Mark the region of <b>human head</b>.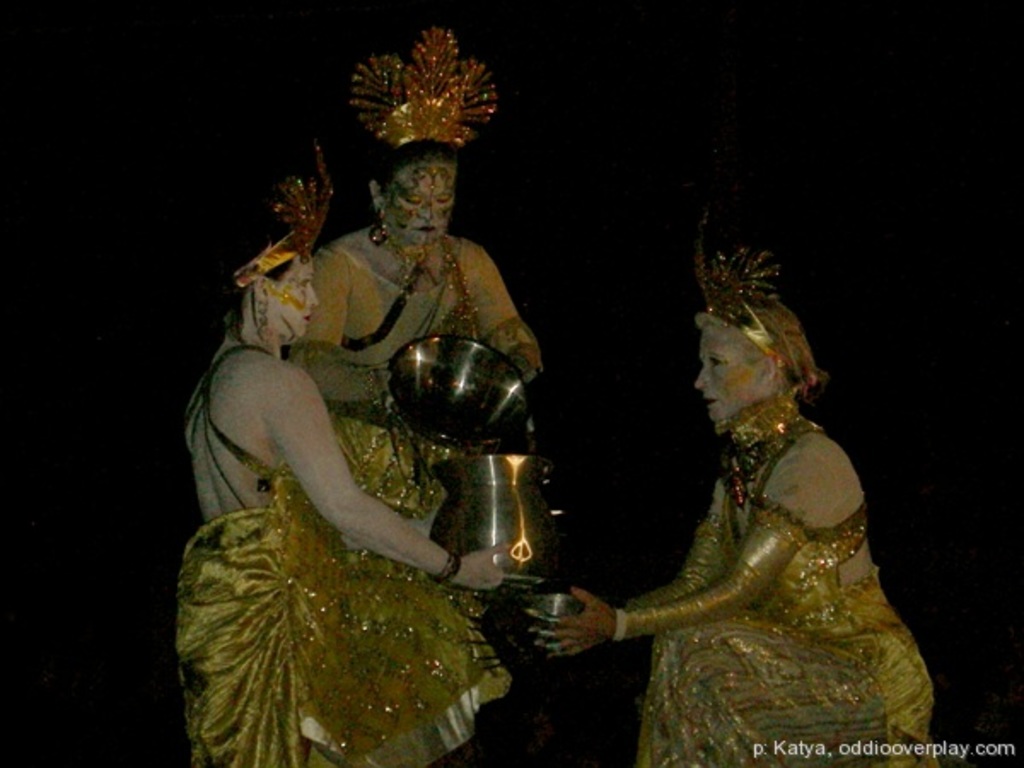
Region: (695, 288, 824, 428).
